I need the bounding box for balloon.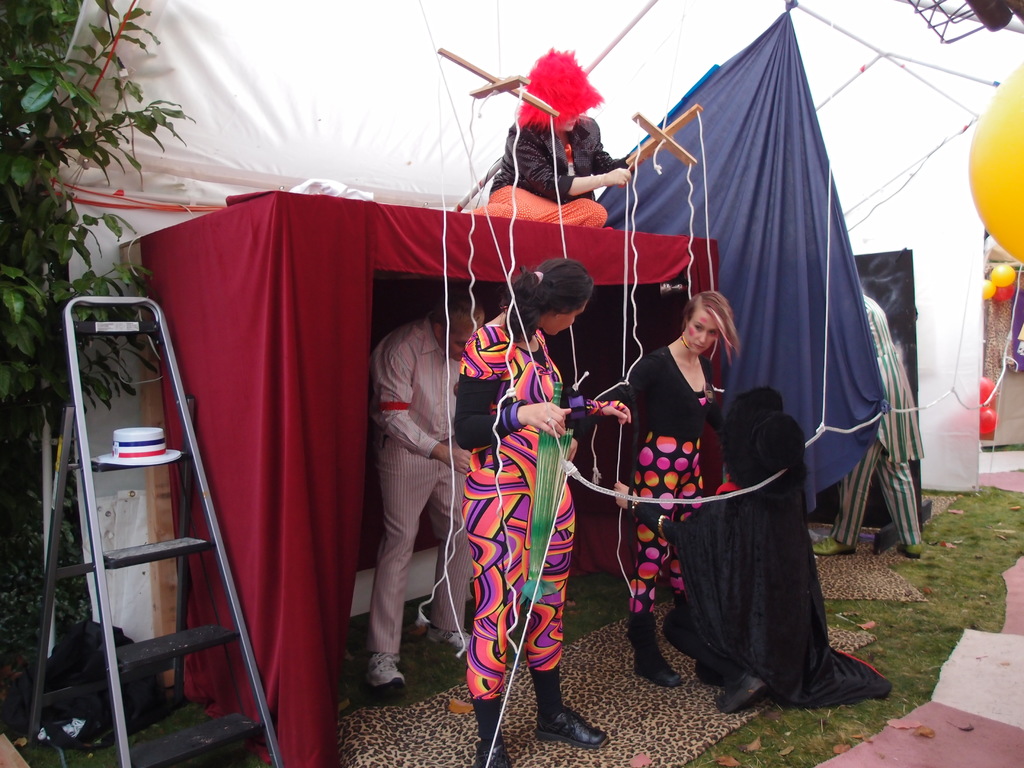
Here it is: bbox=[997, 284, 1016, 304].
